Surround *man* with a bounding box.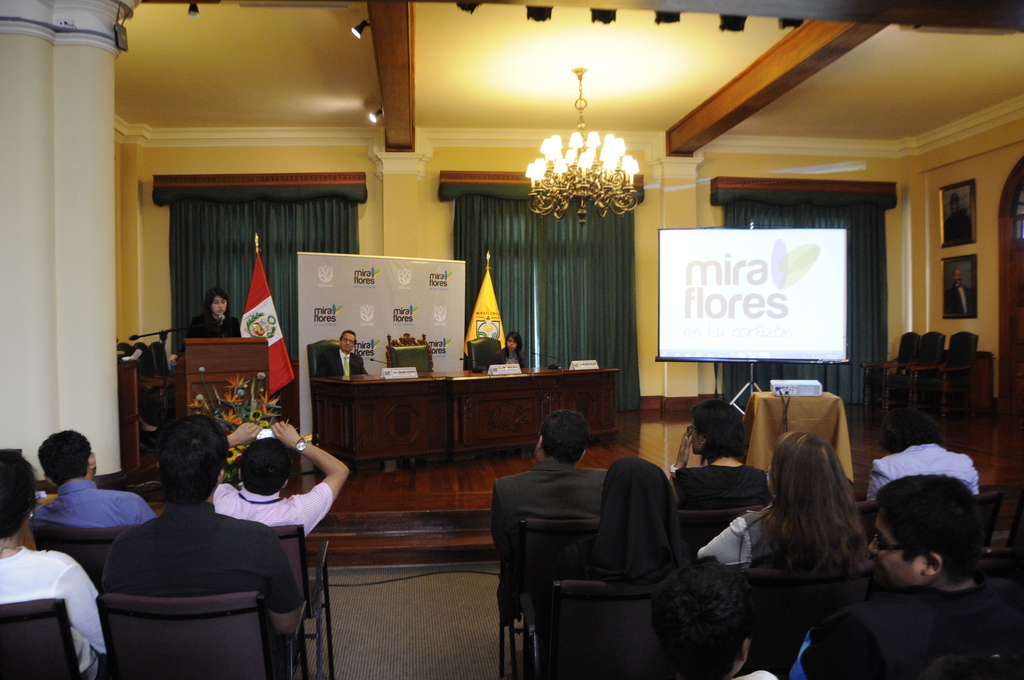
206 423 351 531.
